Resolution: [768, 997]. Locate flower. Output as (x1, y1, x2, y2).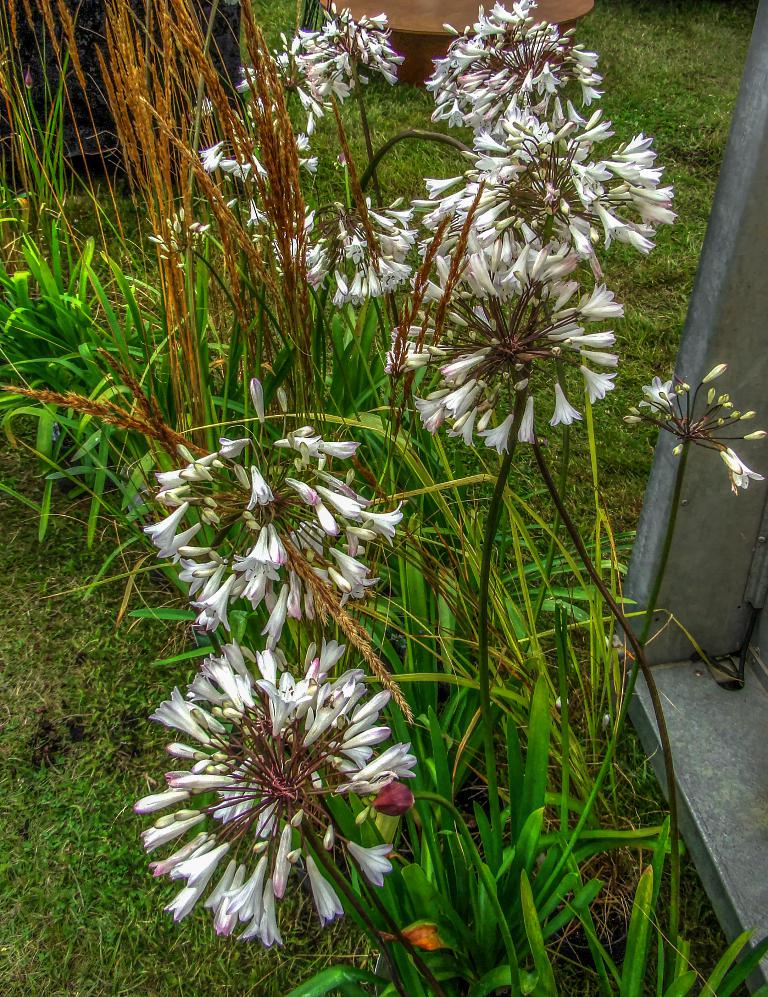
(623, 416, 646, 423).
